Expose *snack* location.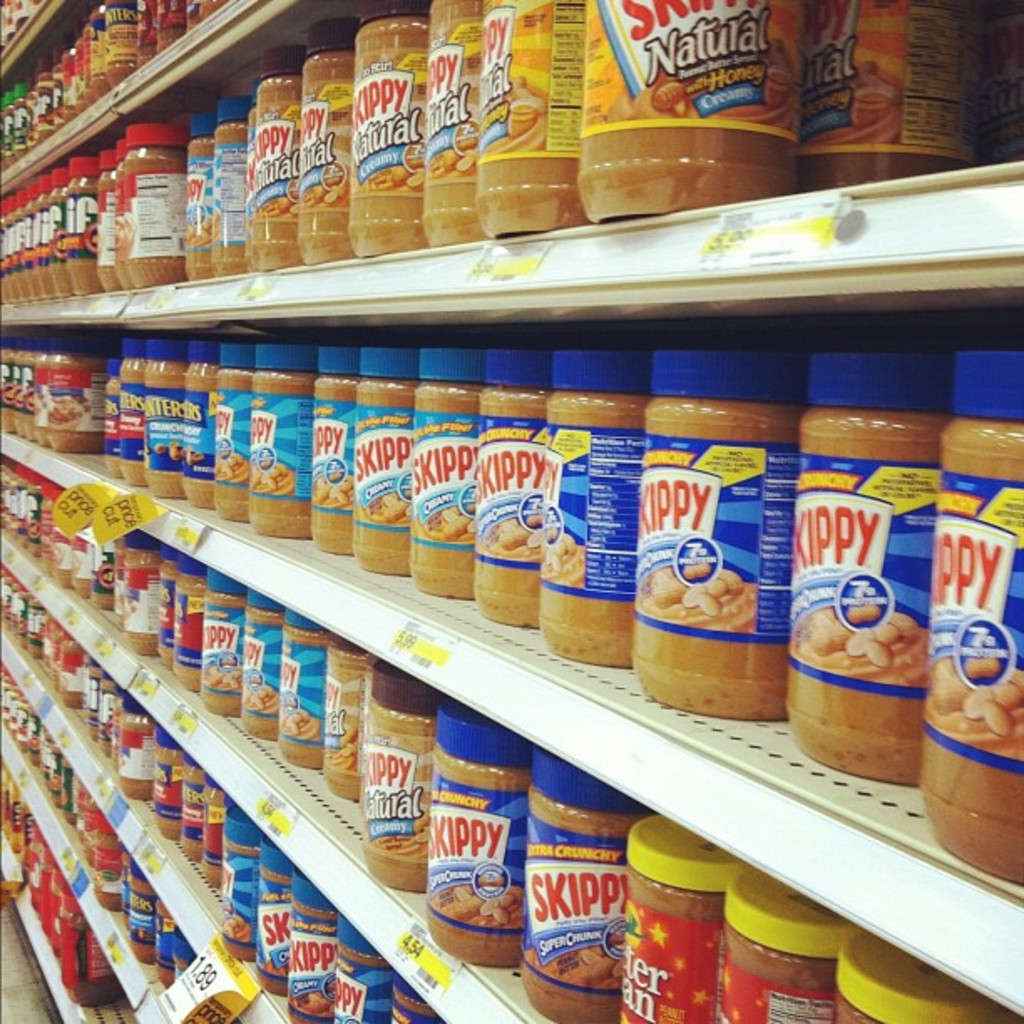
Exposed at <box>0,654,218,1007</box>.
